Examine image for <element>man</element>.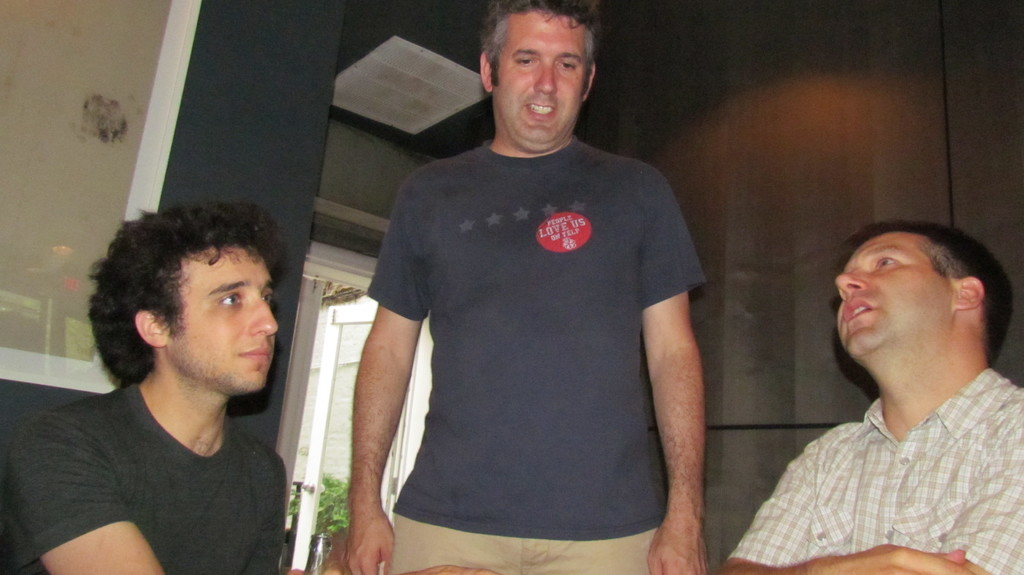
Examination result: <bbox>0, 198, 301, 574</bbox>.
